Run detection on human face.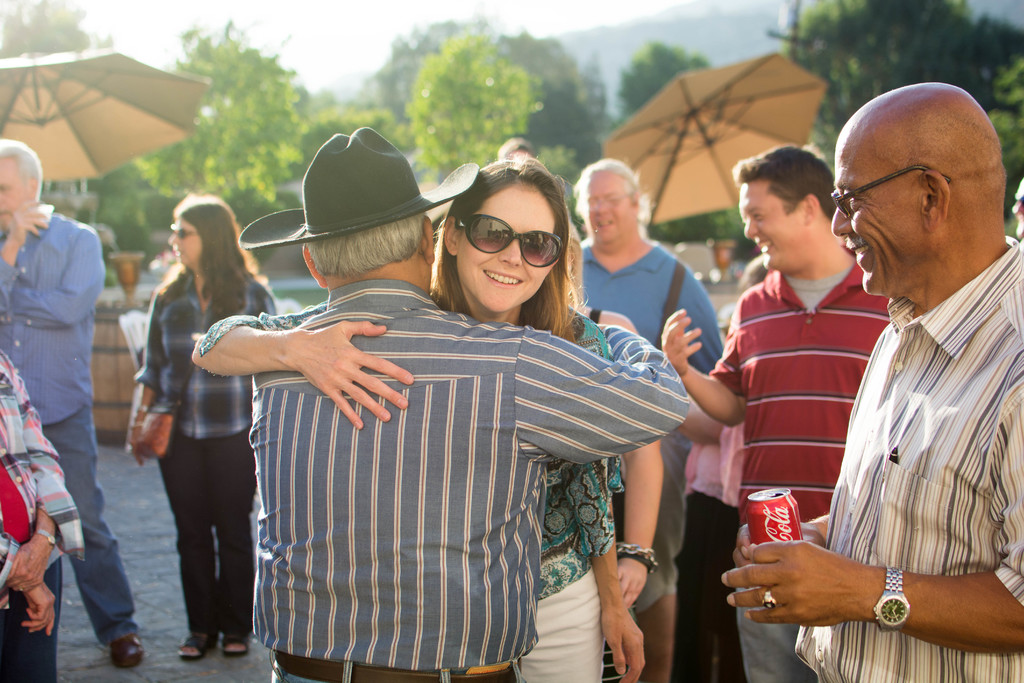
Result: crop(830, 142, 916, 290).
